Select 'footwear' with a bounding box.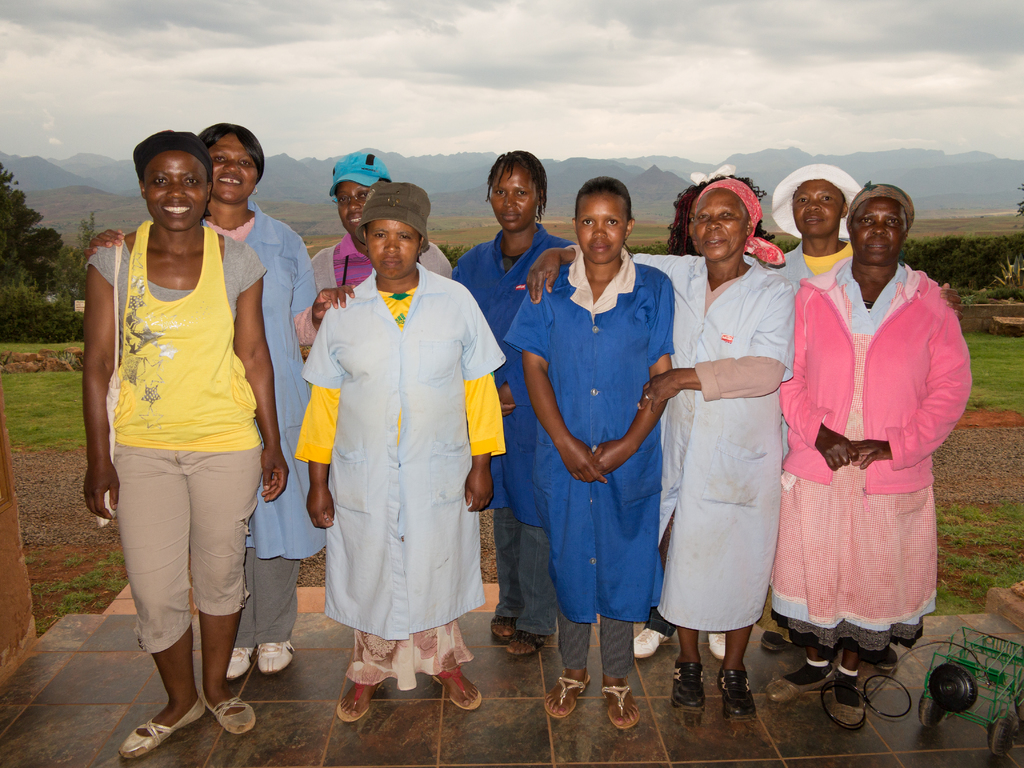
825,669,861,732.
